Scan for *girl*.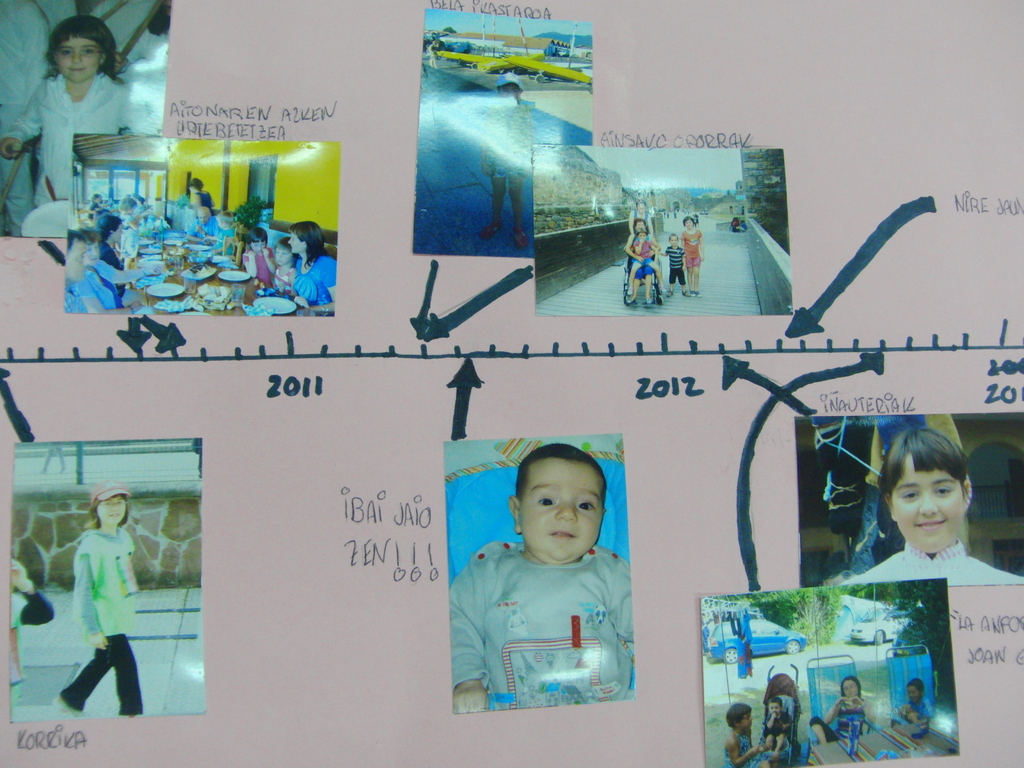
Scan result: bbox(628, 227, 668, 298).
